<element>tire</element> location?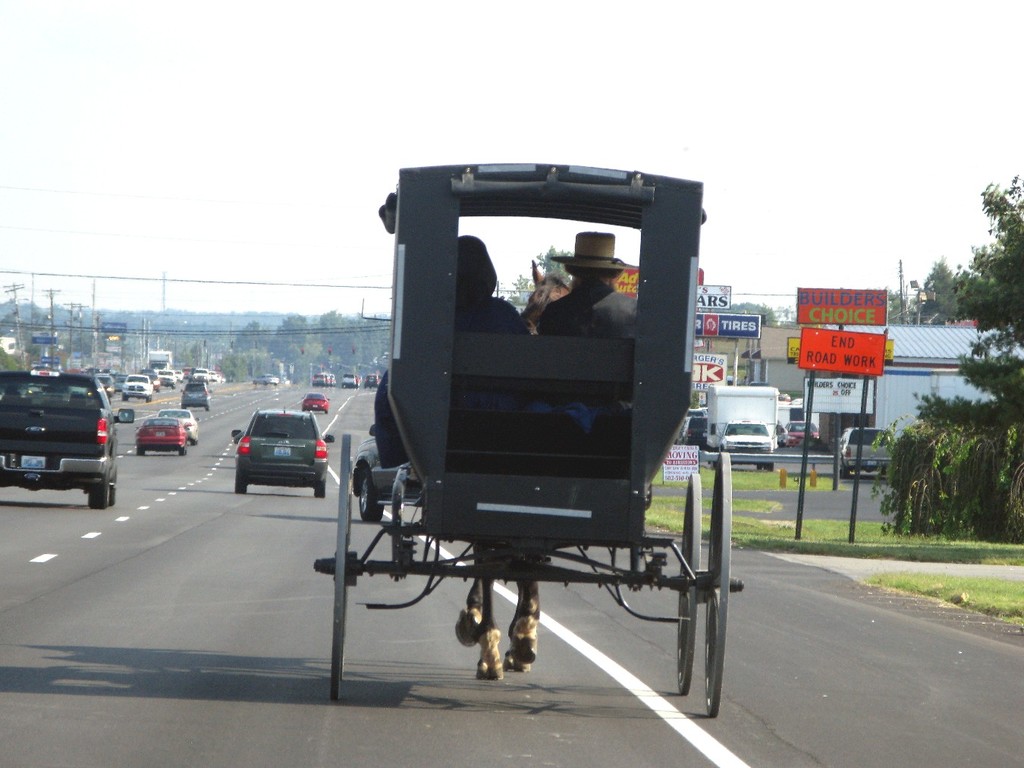
<bbox>89, 469, 107, 511</bbox>
